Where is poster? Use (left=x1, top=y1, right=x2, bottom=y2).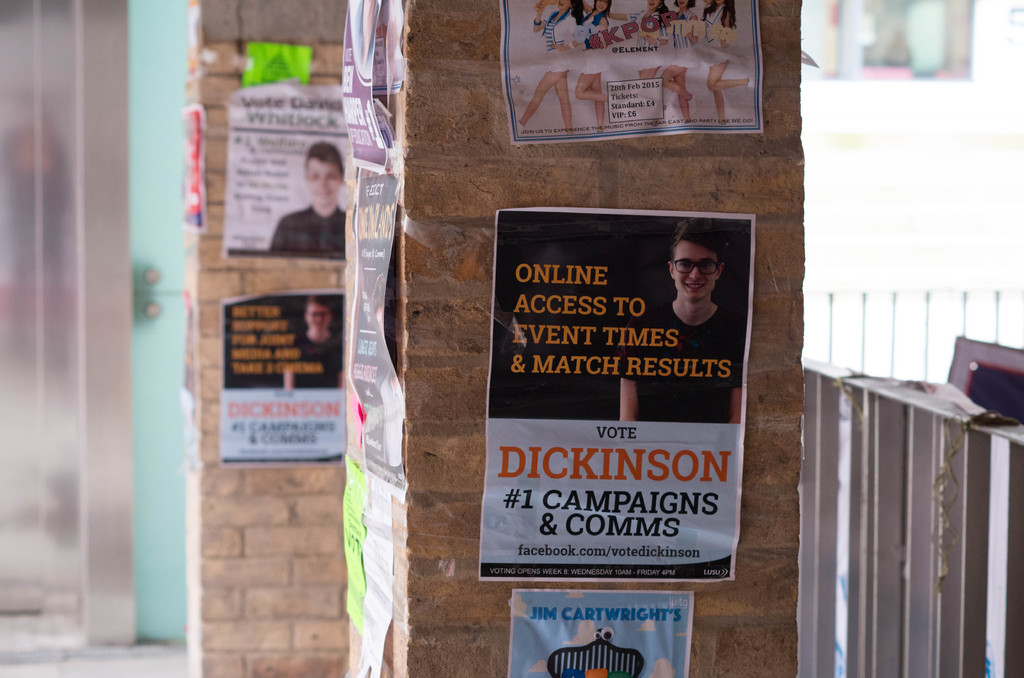
(left=218, top=79, right=345, bottom=255).
